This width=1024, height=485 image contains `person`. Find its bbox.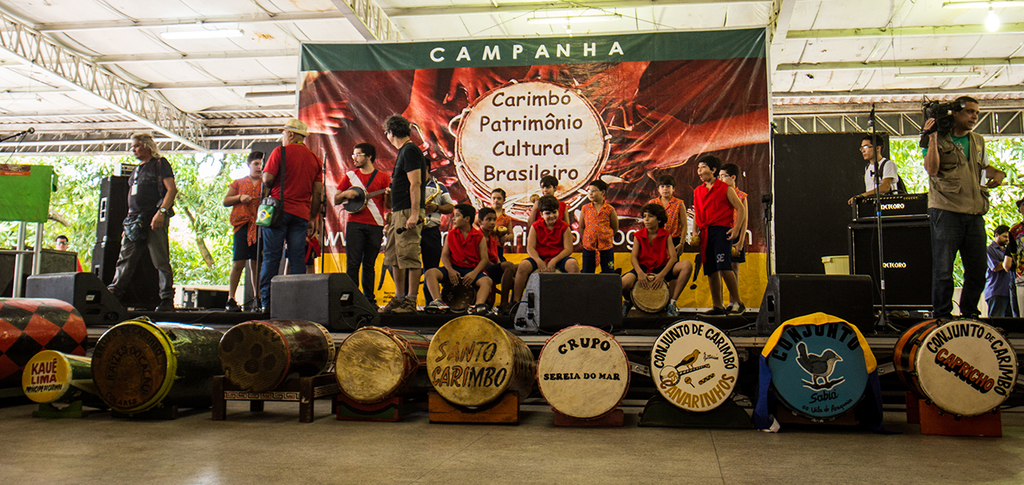
locate(645, 183, 694, 257).
